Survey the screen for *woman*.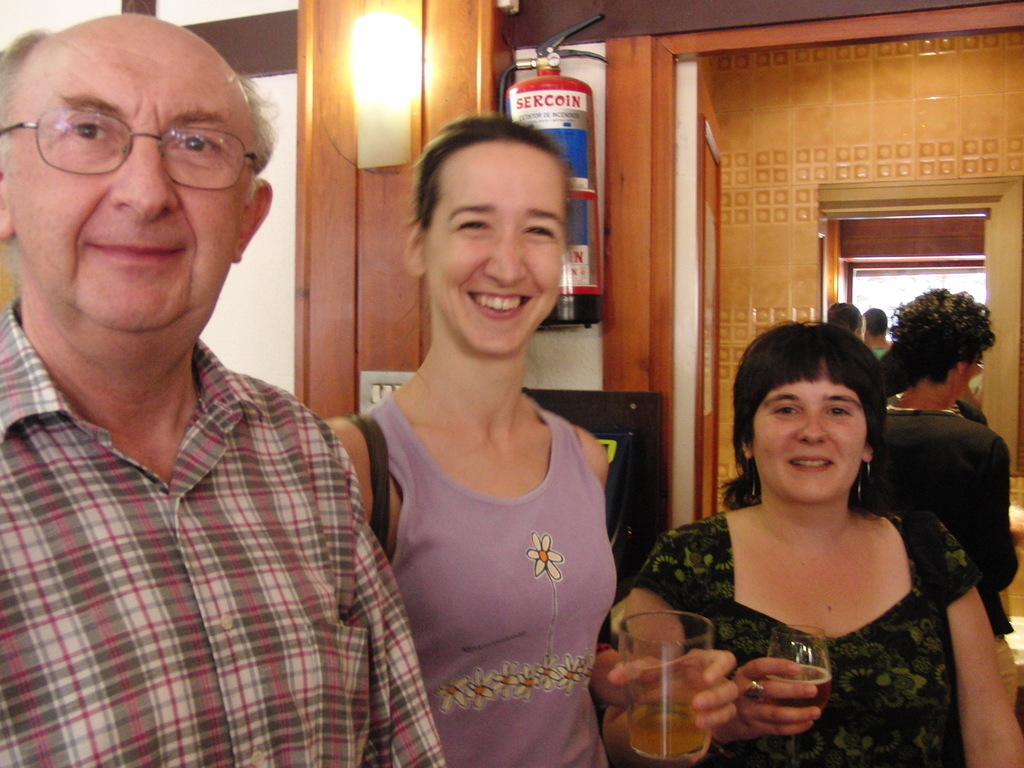
Survey found: bbox=(635, 299, 967, 764).
